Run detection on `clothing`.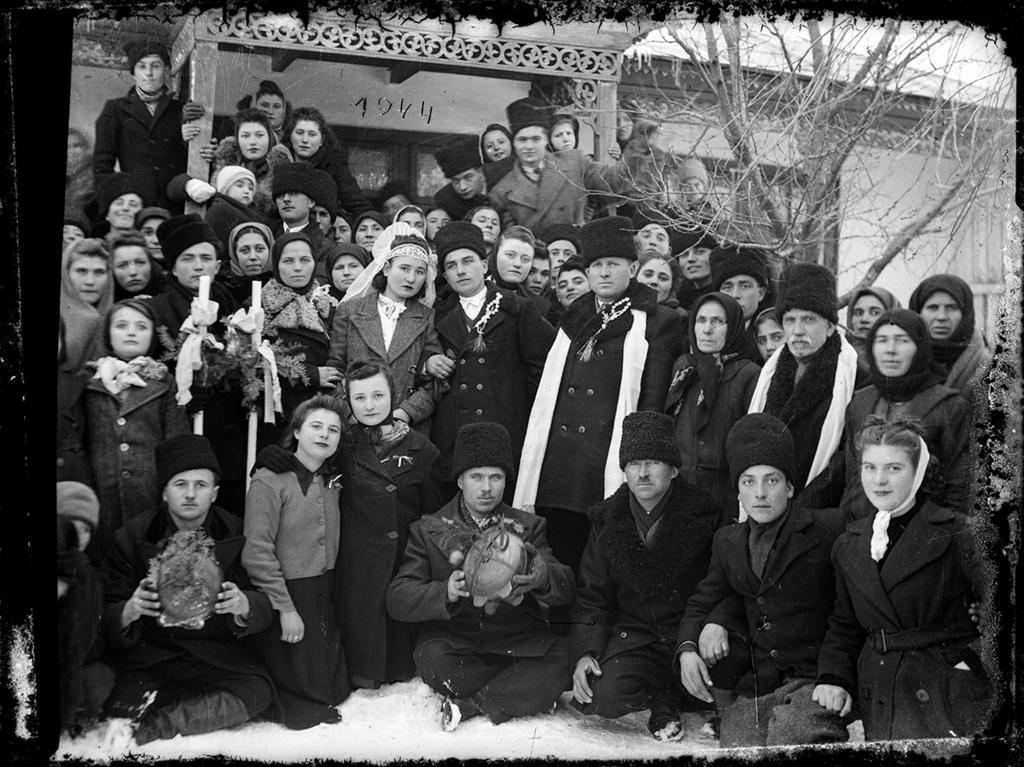
Result: (x1=19, y1=231, x2=142, y2=365).
